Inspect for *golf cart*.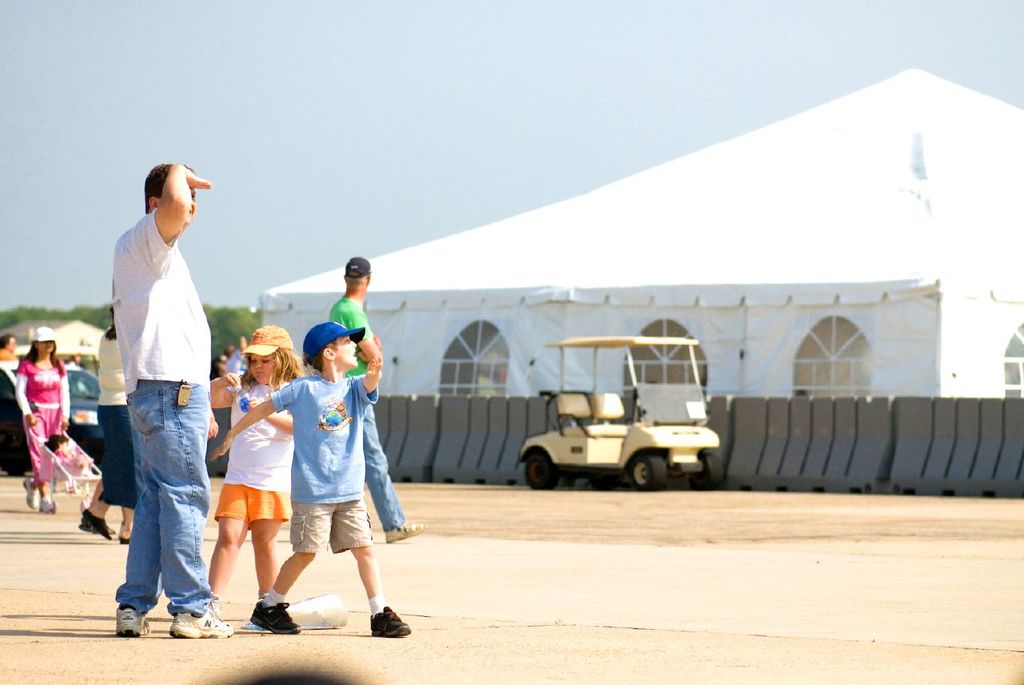
Inspection: (514,333,726,488).
